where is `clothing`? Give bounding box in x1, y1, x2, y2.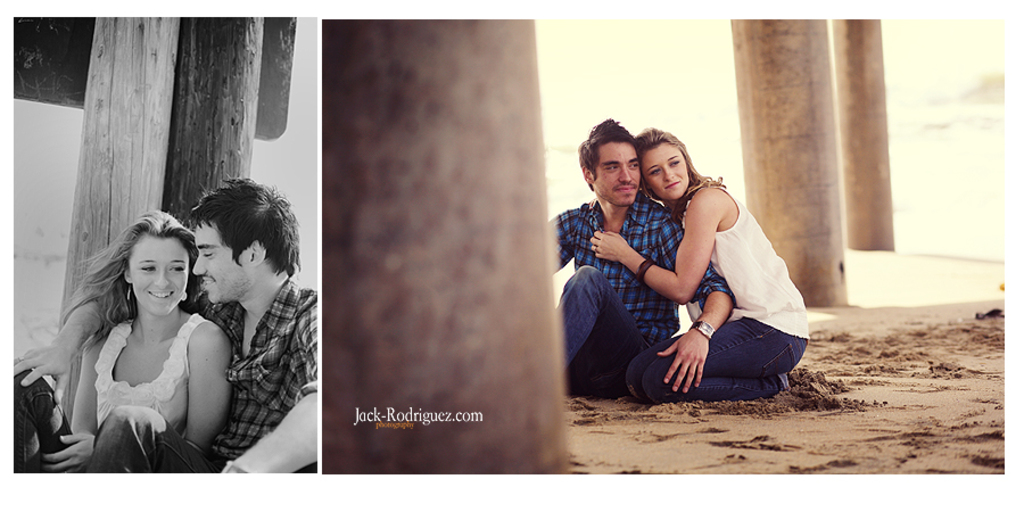
13, 316, 205, 476.
